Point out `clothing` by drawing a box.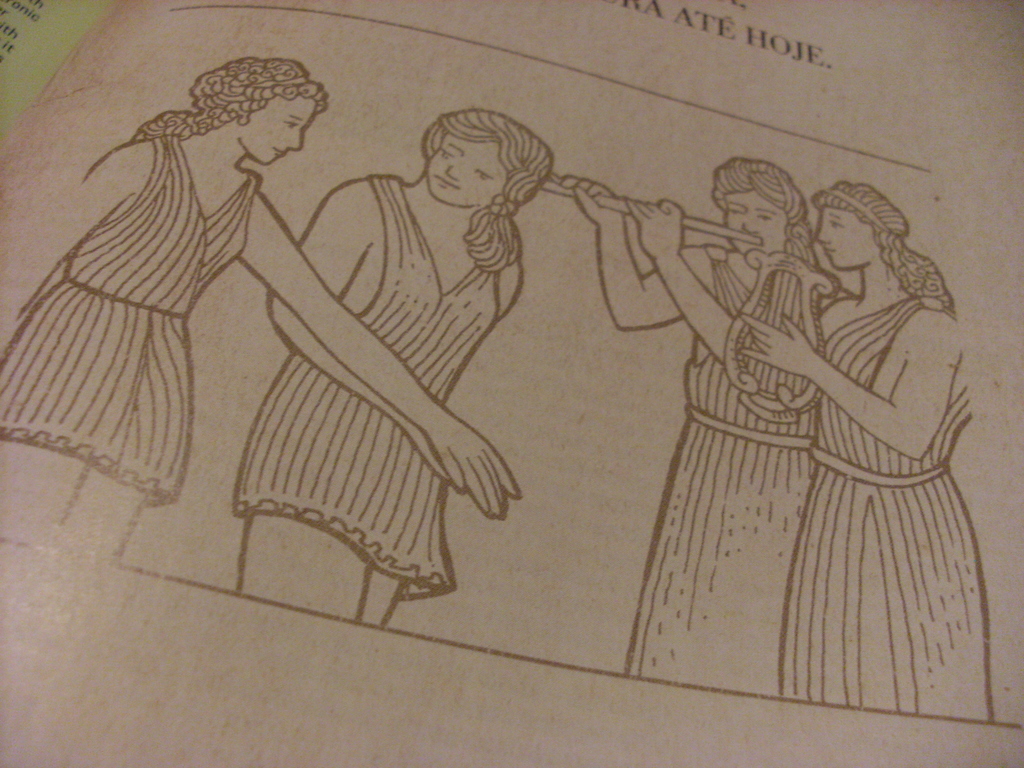
[left=0, top=135, right=258, bottom=508].
